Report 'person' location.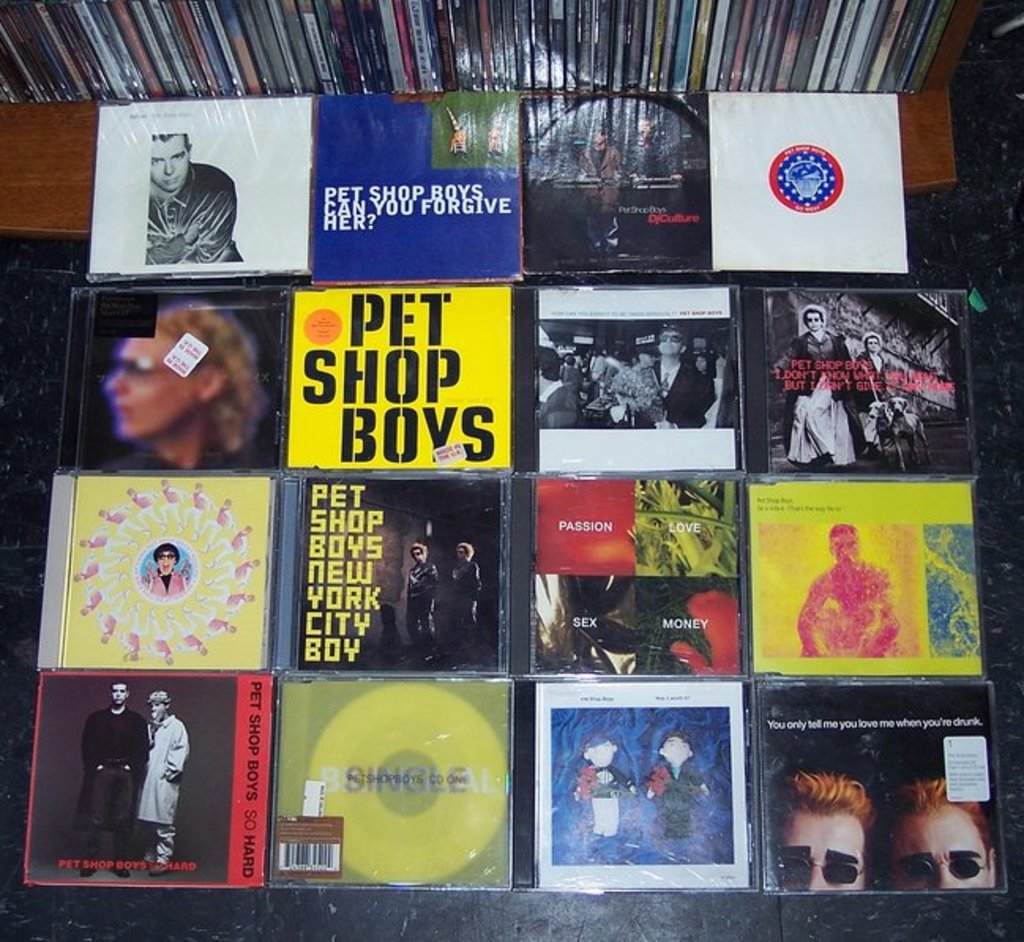
Report: (left=773, top=772, right=877, bottom=888).
